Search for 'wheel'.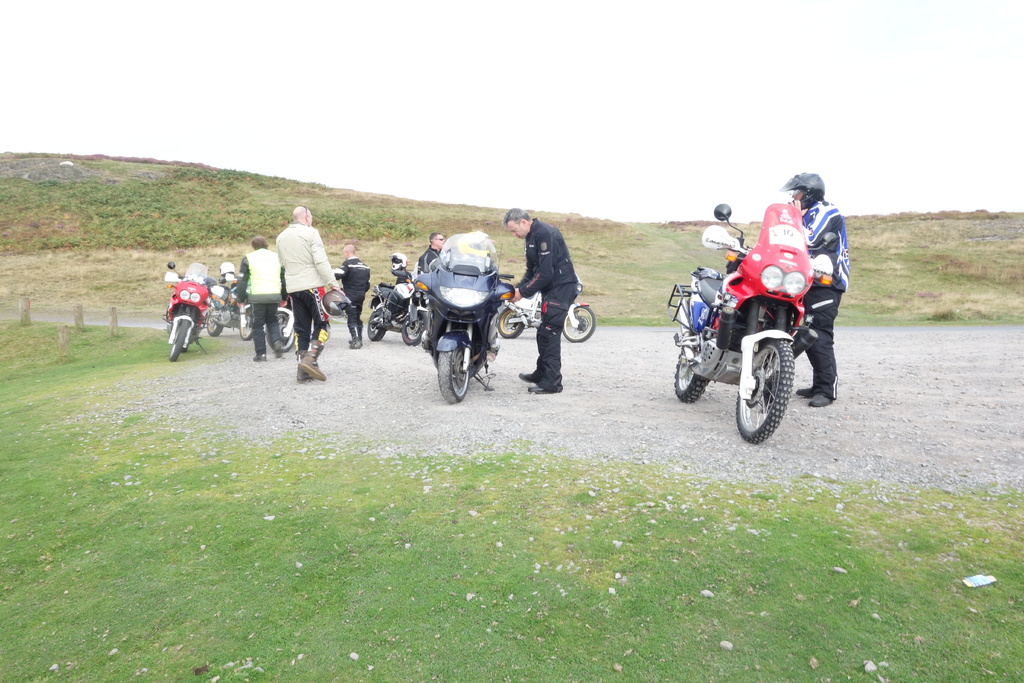
Found at left=443, top=348, right=467, bottom=404.
